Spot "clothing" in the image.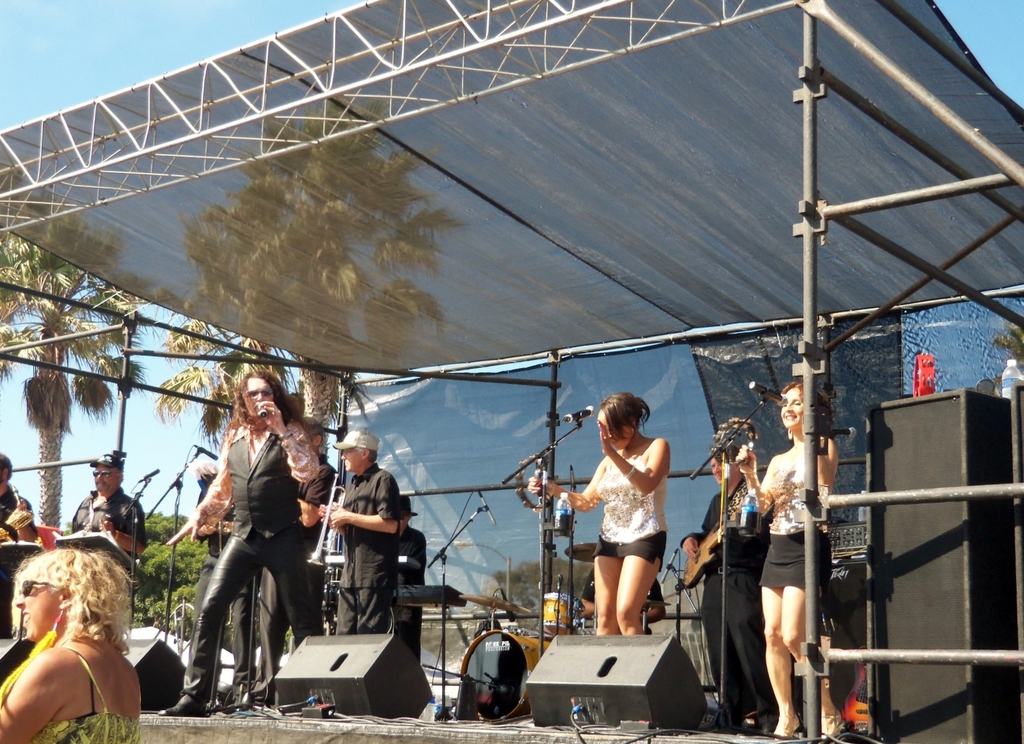
"clothing" found at bbox=(0, 487, 30, 540).
